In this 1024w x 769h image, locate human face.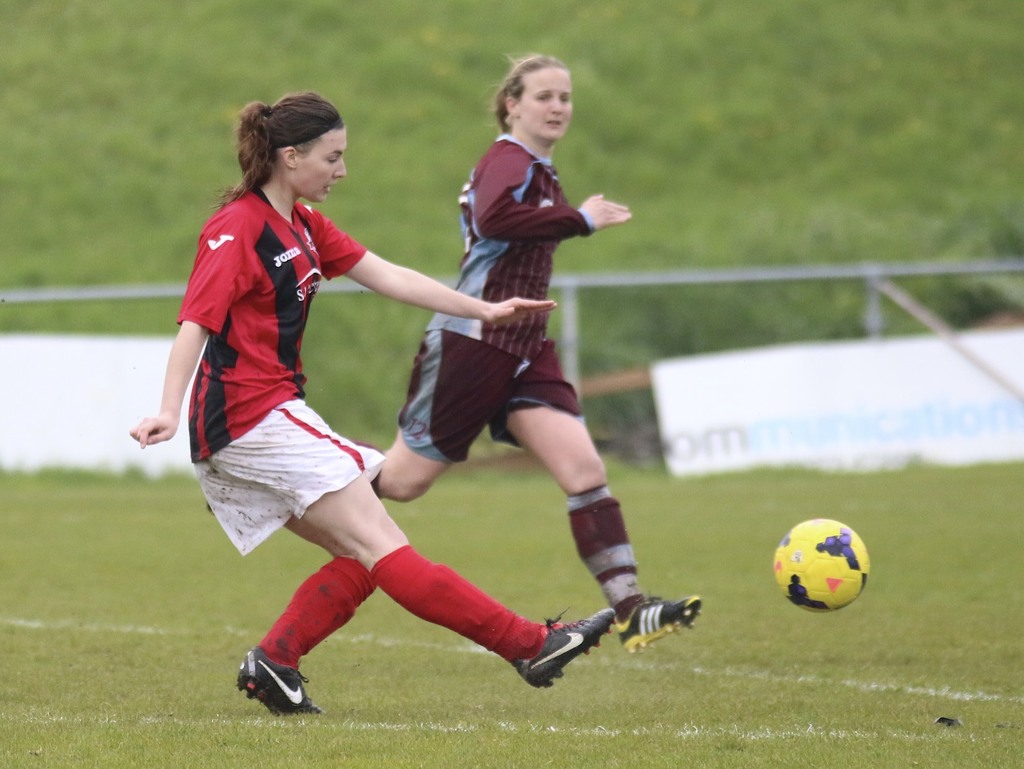
Bounding box: BBox(517, 75, 572, 143).
